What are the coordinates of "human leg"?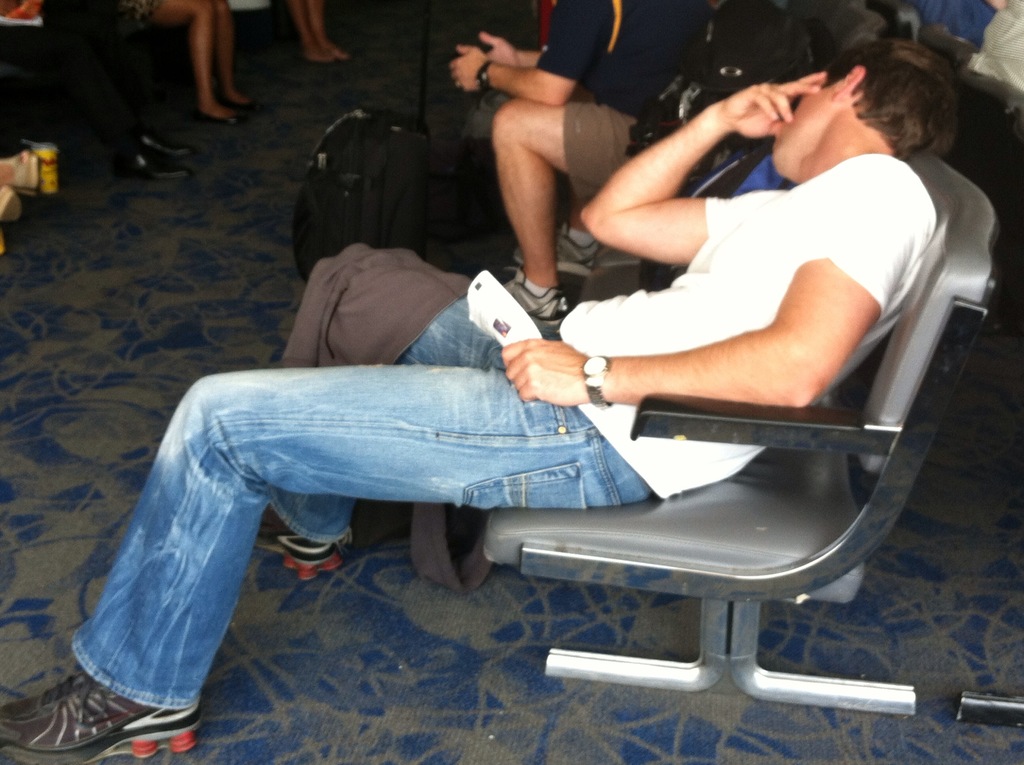
left=256, top=254, right=557, bottom=574.
